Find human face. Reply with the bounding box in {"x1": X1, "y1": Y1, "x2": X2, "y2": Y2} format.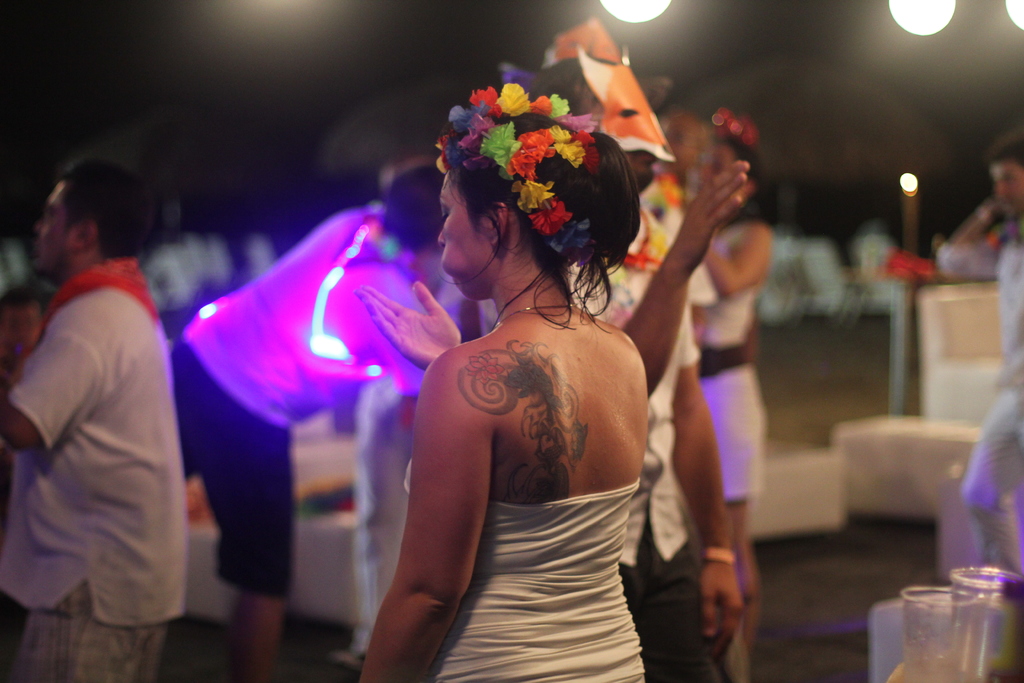
{"x1": 36, "y1": 176, "x2": 77, "y2": 268}.
